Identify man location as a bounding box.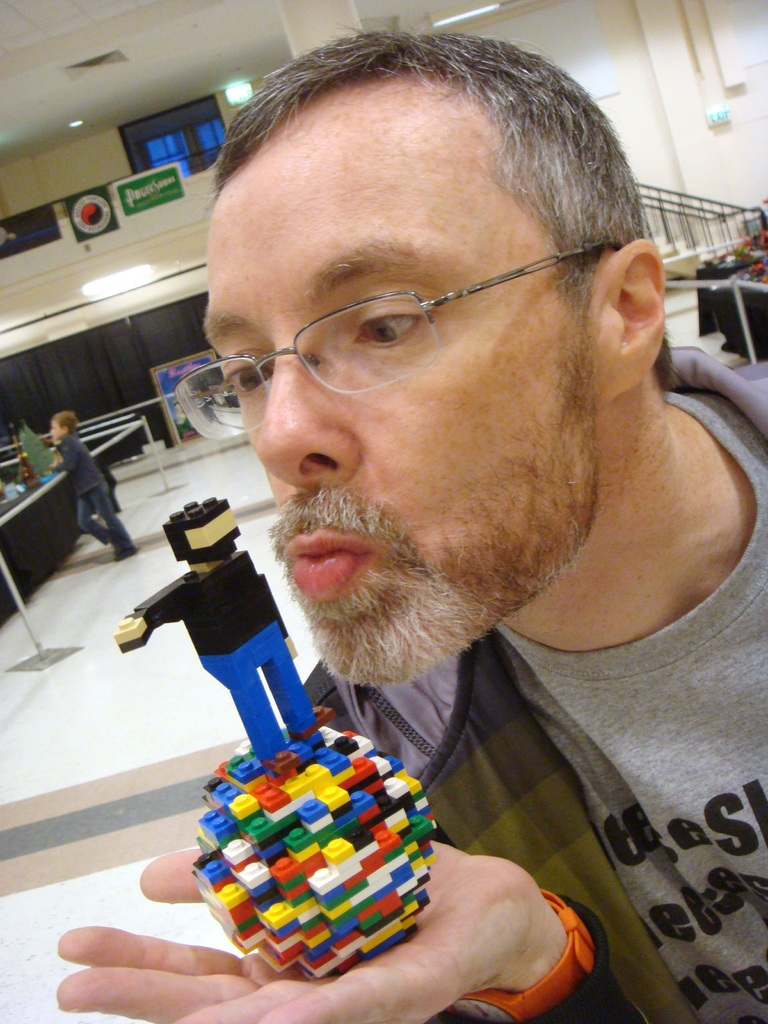
51,23,767,1023.
